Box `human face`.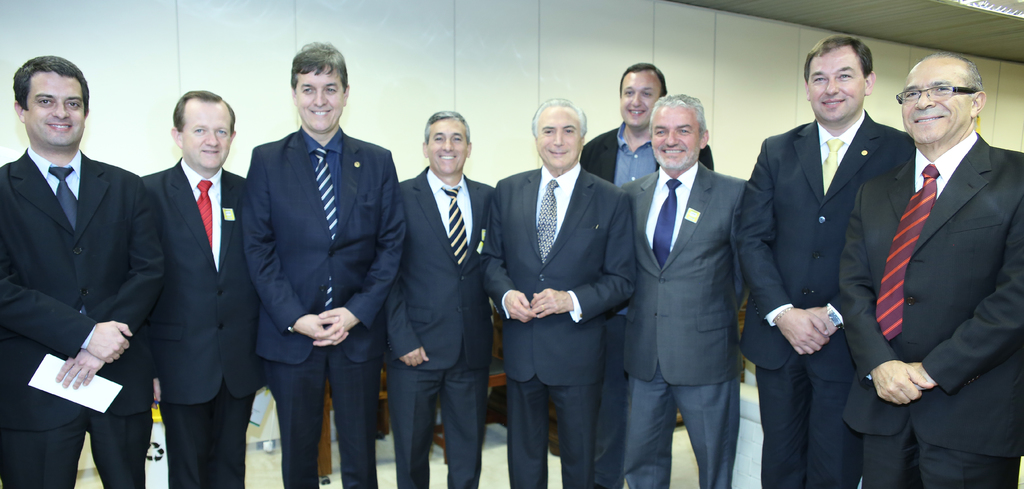
[x1=180, y1=99, x2=230, y2=167].
